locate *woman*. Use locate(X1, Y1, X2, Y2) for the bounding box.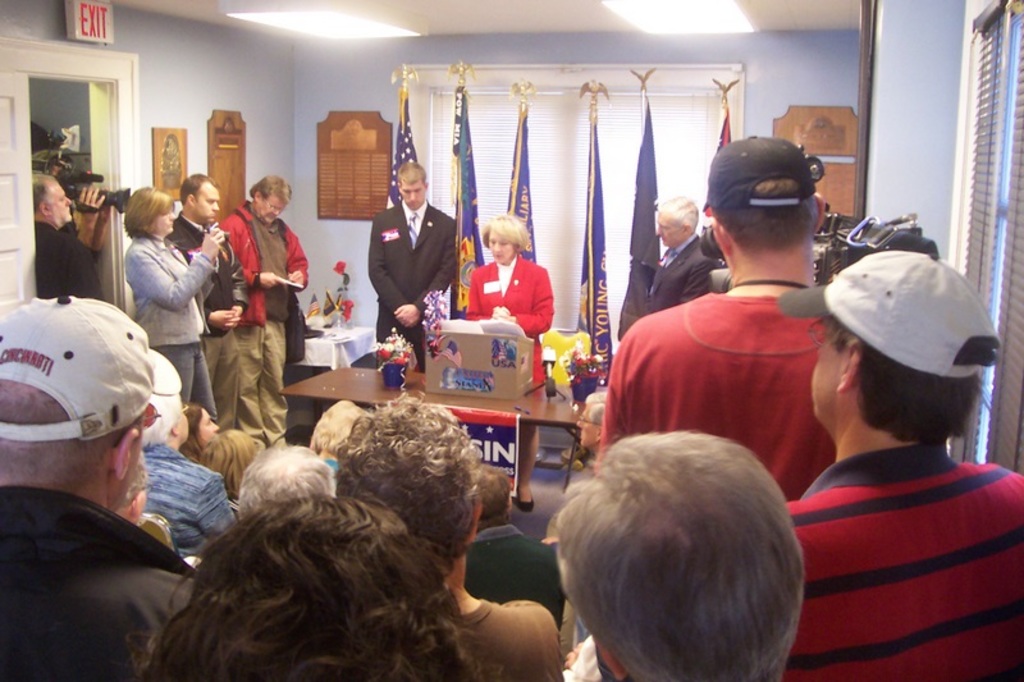
locate(118, 499, 499, 681).
